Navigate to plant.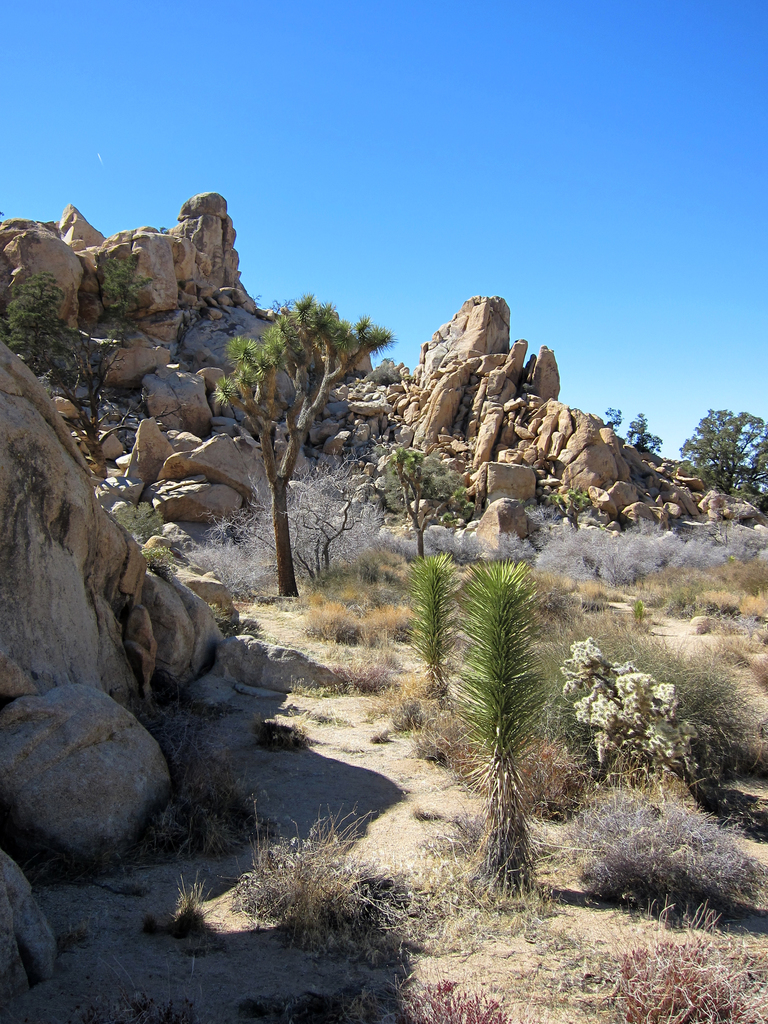
Navigation target: (569,747,742,919).
